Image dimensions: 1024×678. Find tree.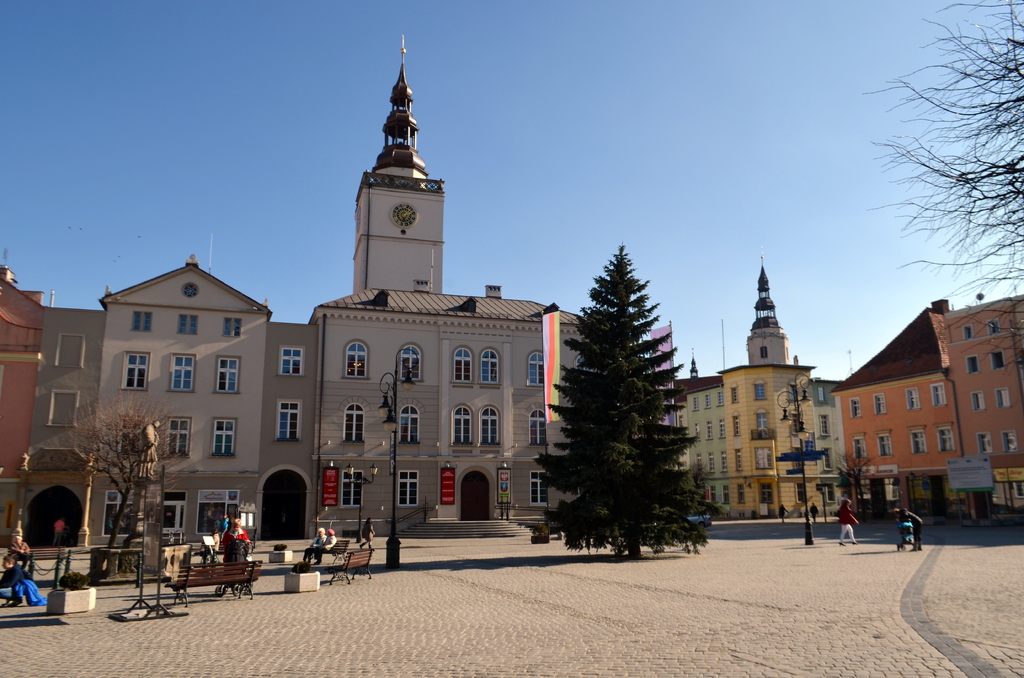
pyautogui.locateOnScreen(828, 444, 876, 522).
